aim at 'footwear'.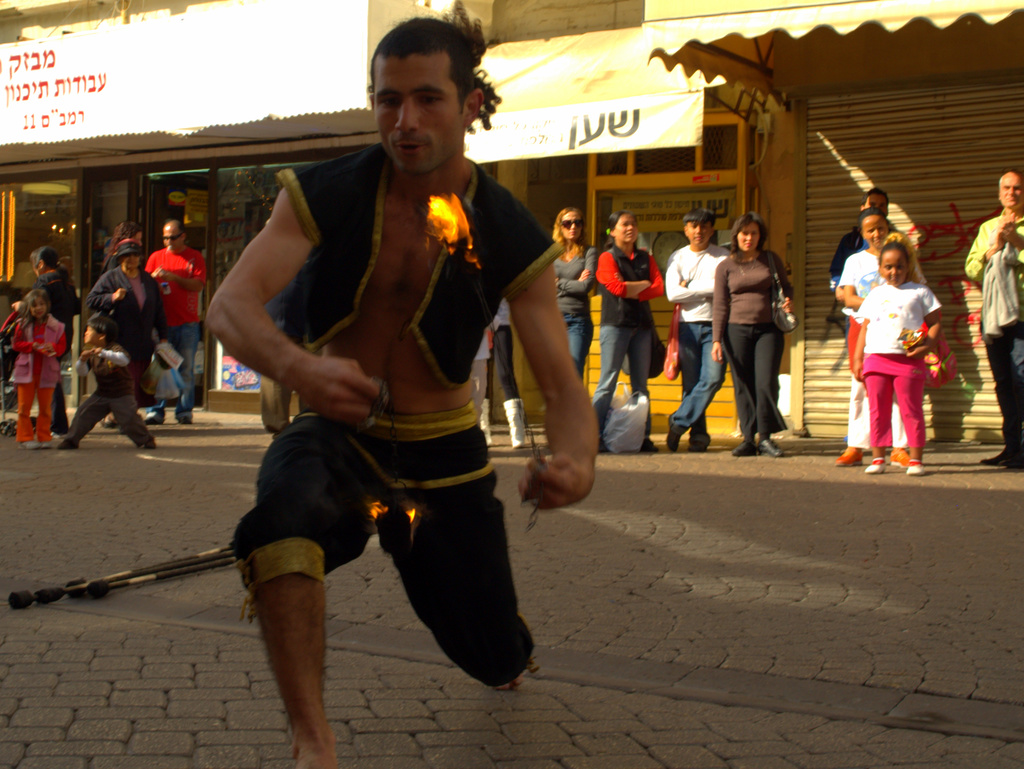
Aimed at 864,453,886,474.
